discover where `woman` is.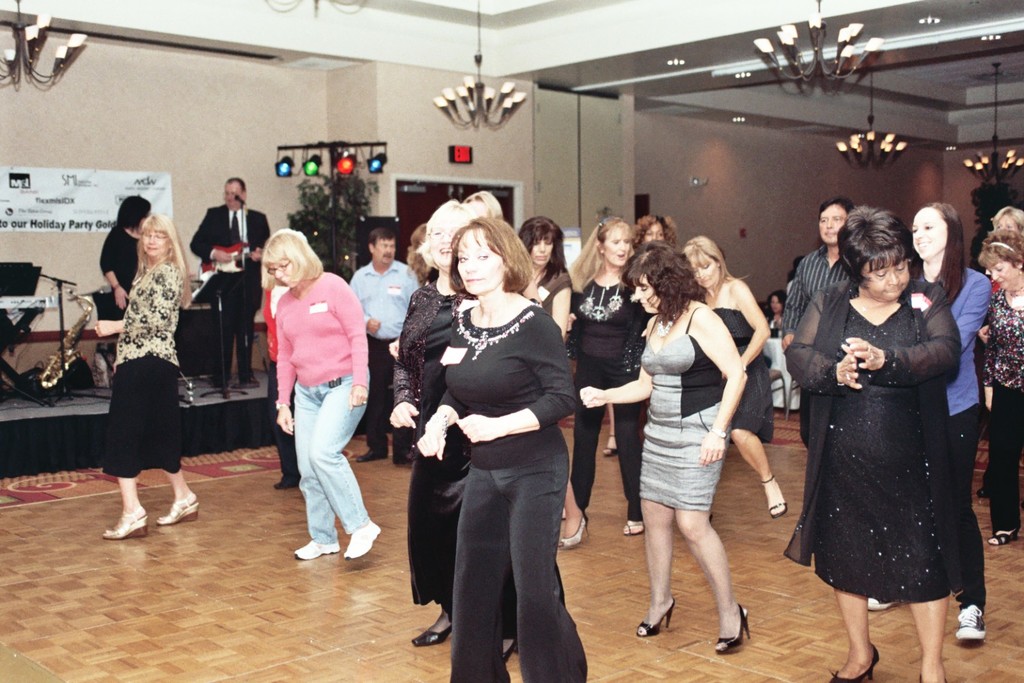
Discovered at box(984, 199, 1023, 292).
